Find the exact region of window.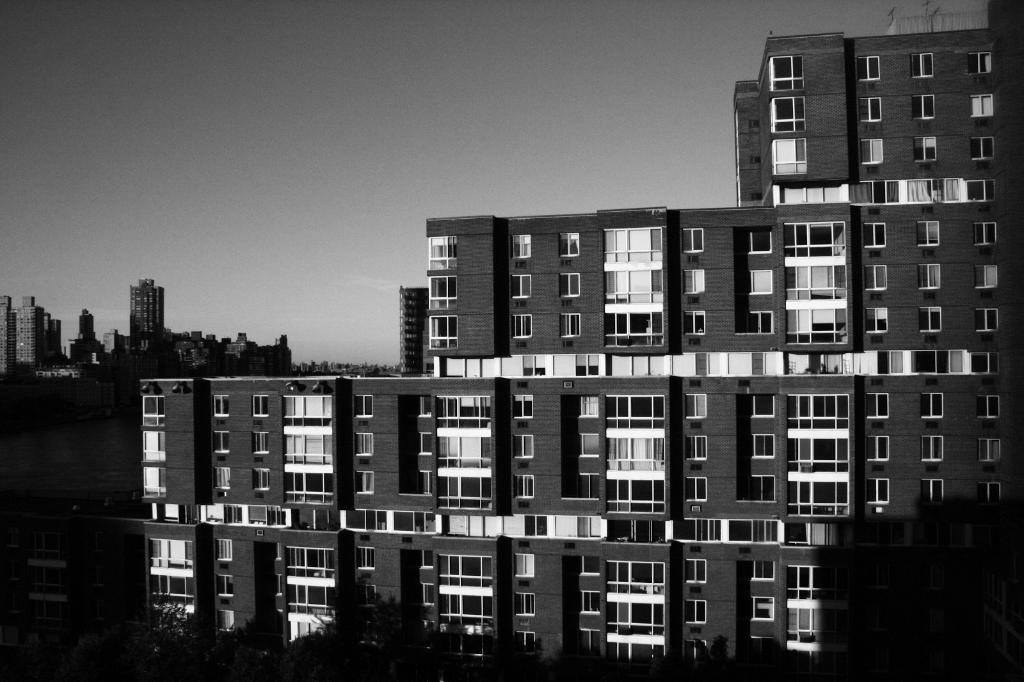
Exact region: <region>517, 634, 536, 658</region>.
